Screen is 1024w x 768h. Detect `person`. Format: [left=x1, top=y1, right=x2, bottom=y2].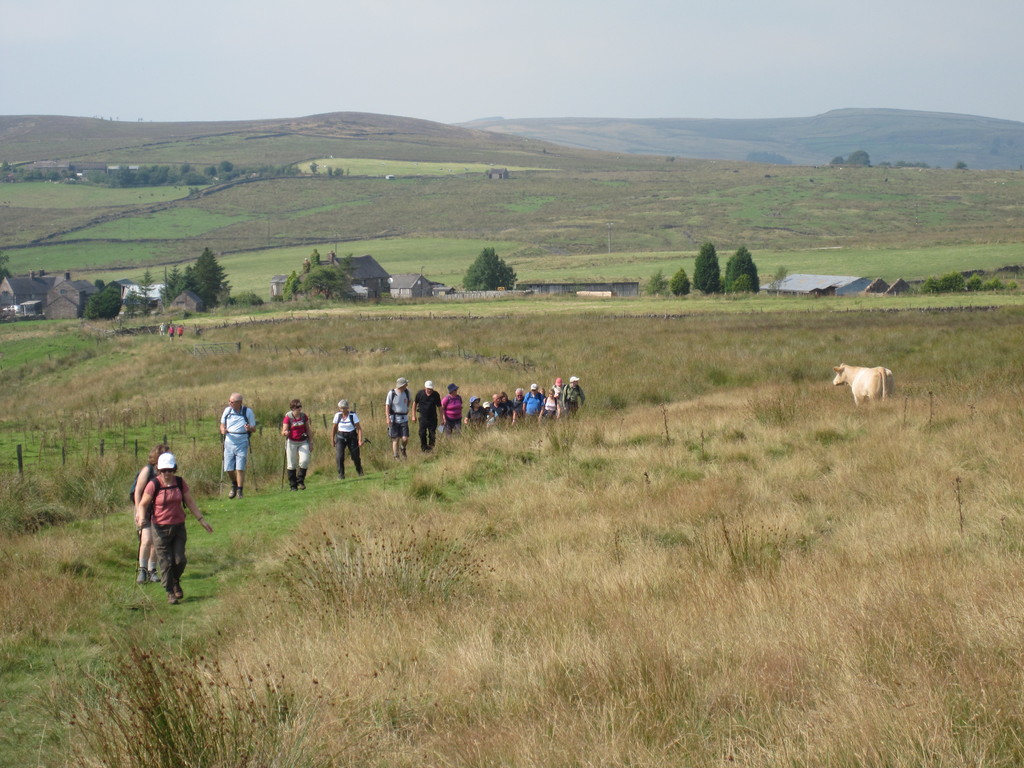
[left=220, top=393, right=255, bottom=502].
